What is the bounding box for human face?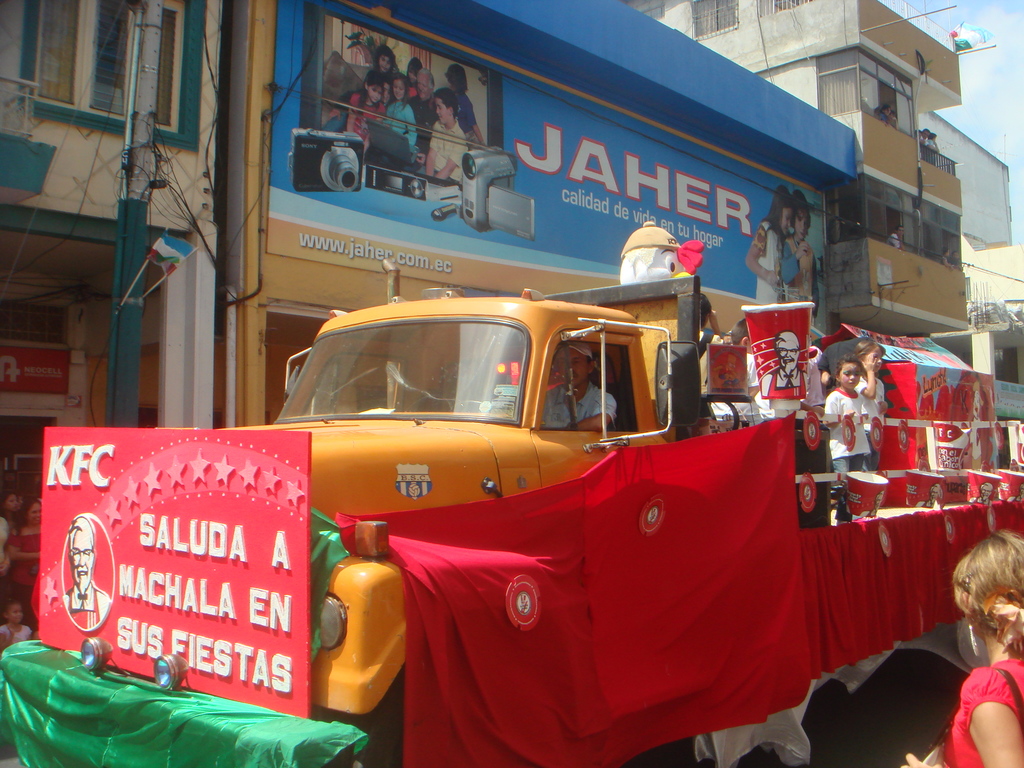
[71,532,95,590].
